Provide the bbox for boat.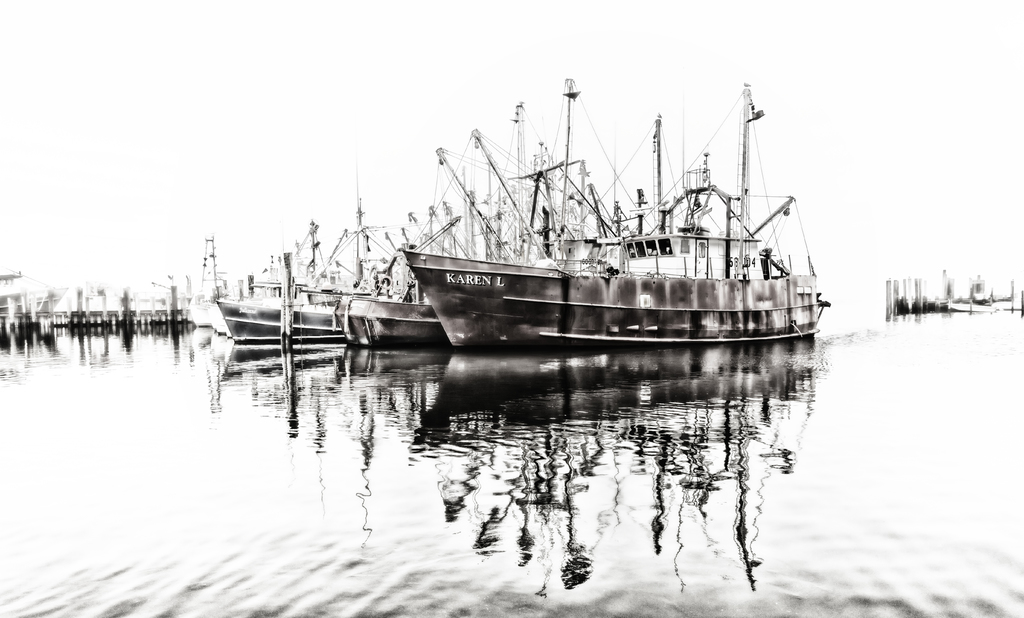
<box>204,215,348,343</box>.
